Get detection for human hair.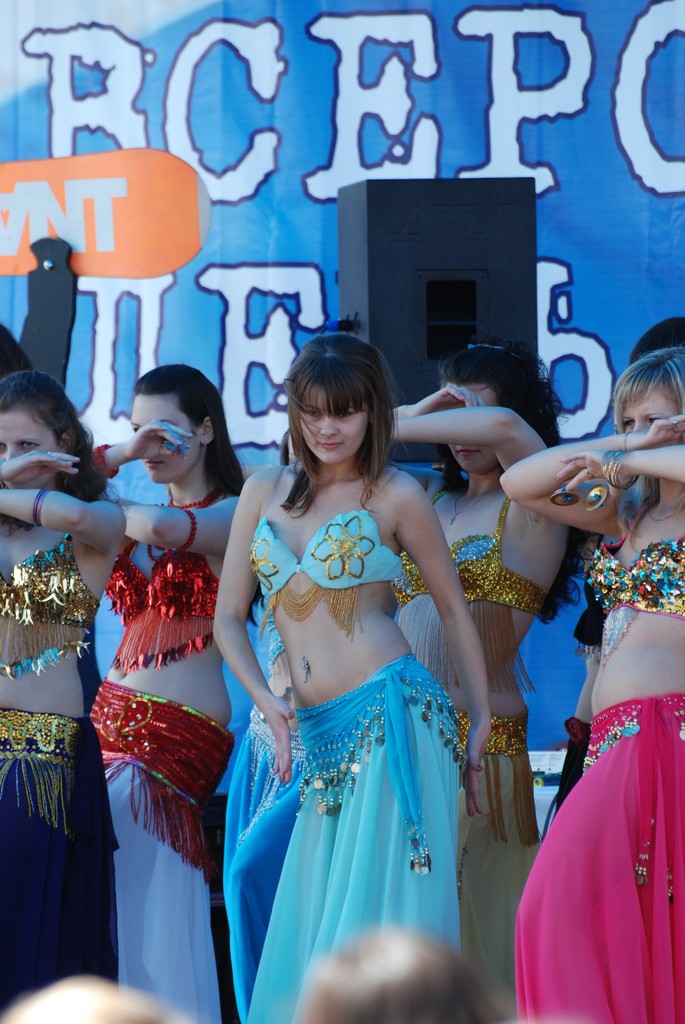
Detection: <bbox>272, 331, 397, 486</bbox>.
